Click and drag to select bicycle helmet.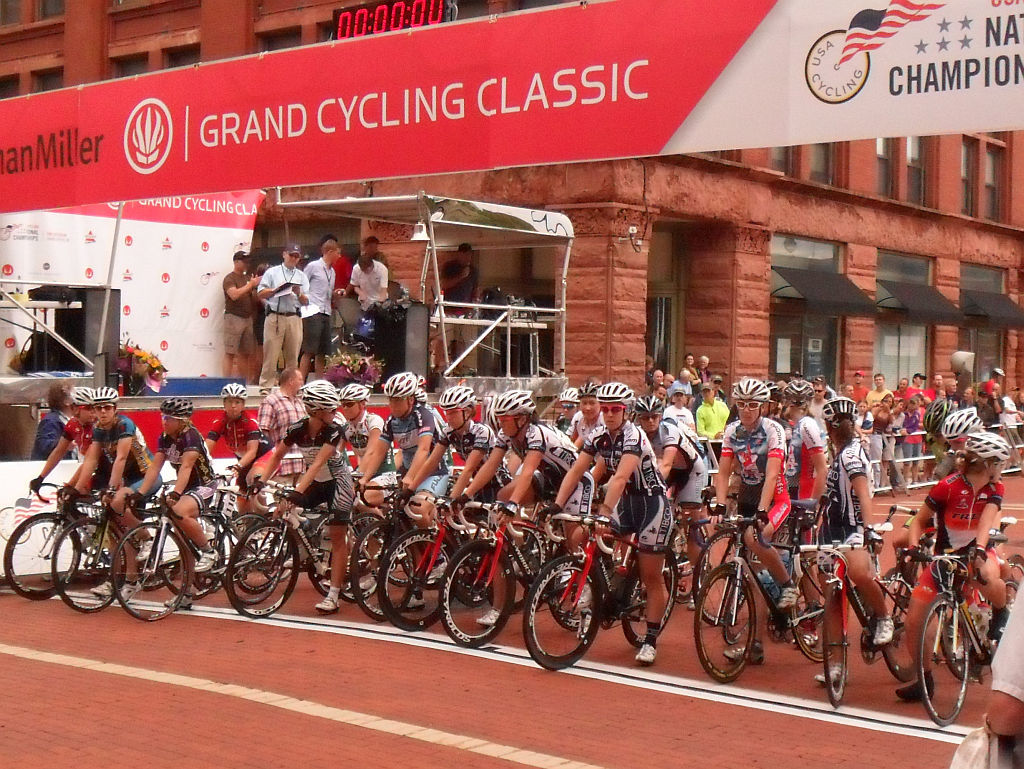
Selection: pyautogui.locateOnScreen(558, 385, 577, 405).
